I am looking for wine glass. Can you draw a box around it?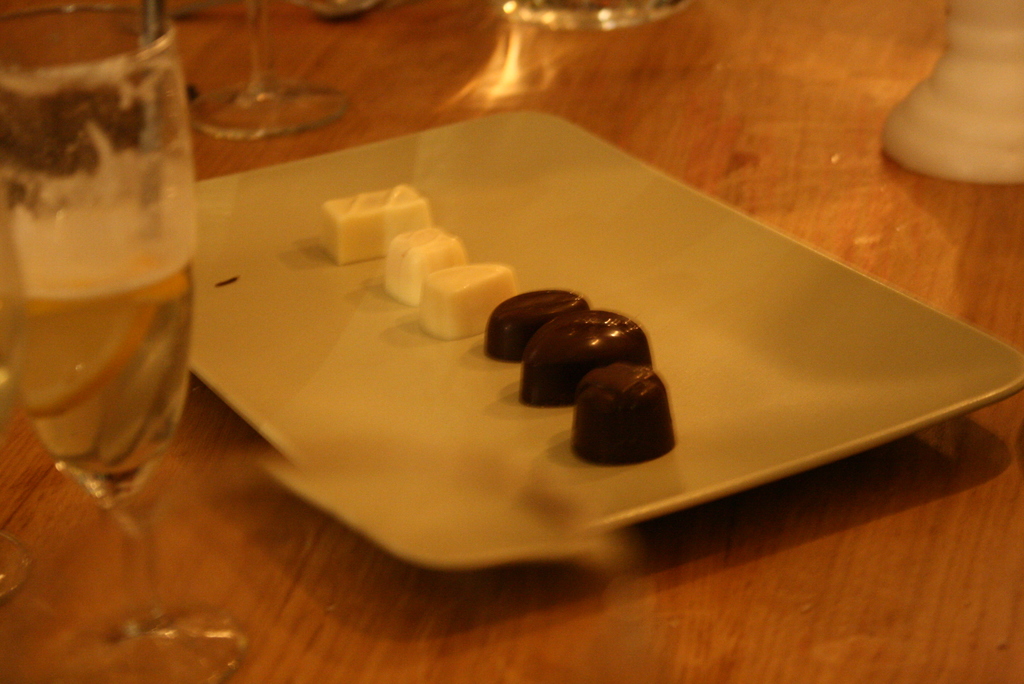
Sure, the bounding box is [left=1, top=11, right=257, bottom=683].
